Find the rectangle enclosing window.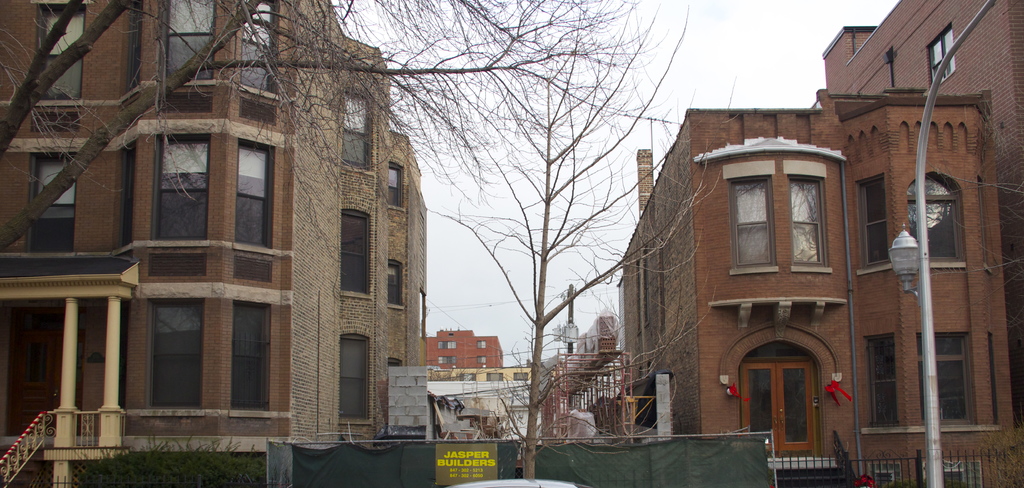
locate(337, 94, 371, 167).
